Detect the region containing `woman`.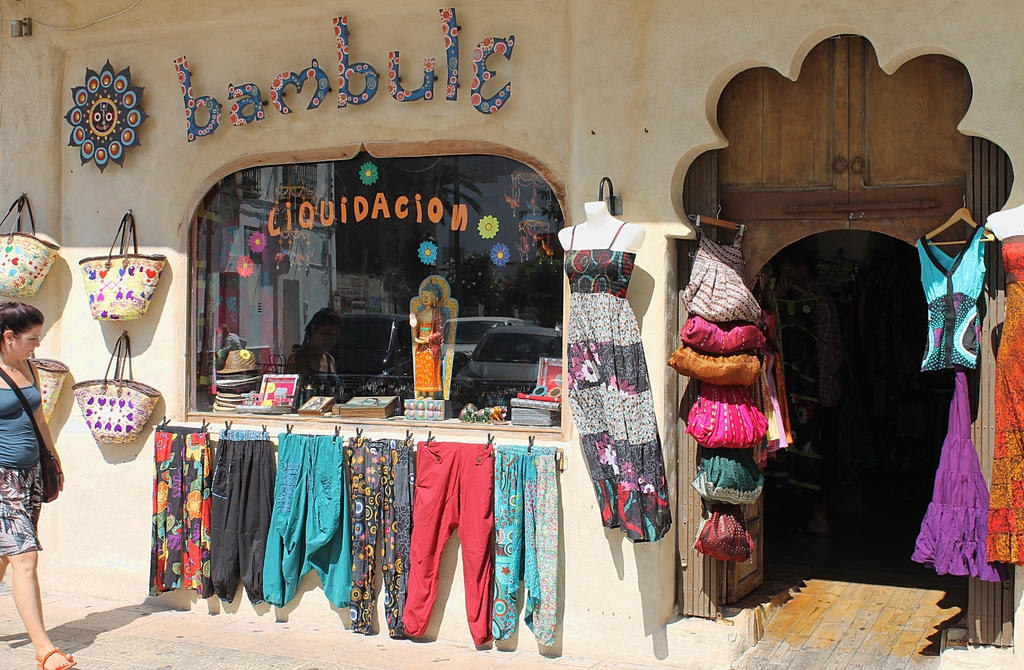
select_region(0, 297, 77, 667).
